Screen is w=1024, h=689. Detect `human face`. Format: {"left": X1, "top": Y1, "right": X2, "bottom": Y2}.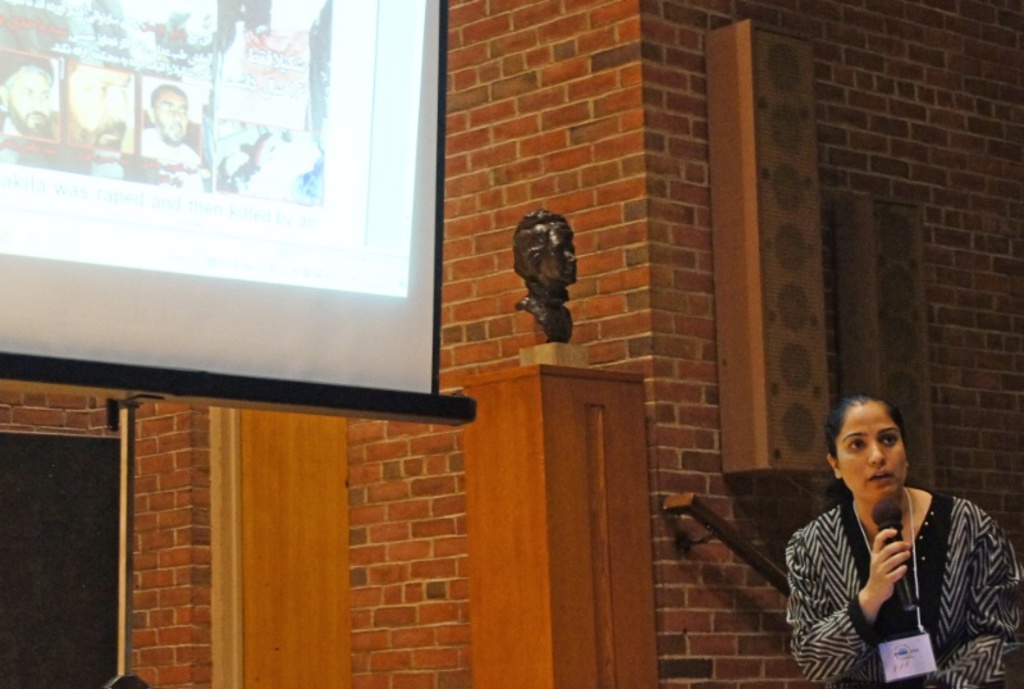
{"left": 64, "top": 65, "right": 128, "bottom": 150}.
